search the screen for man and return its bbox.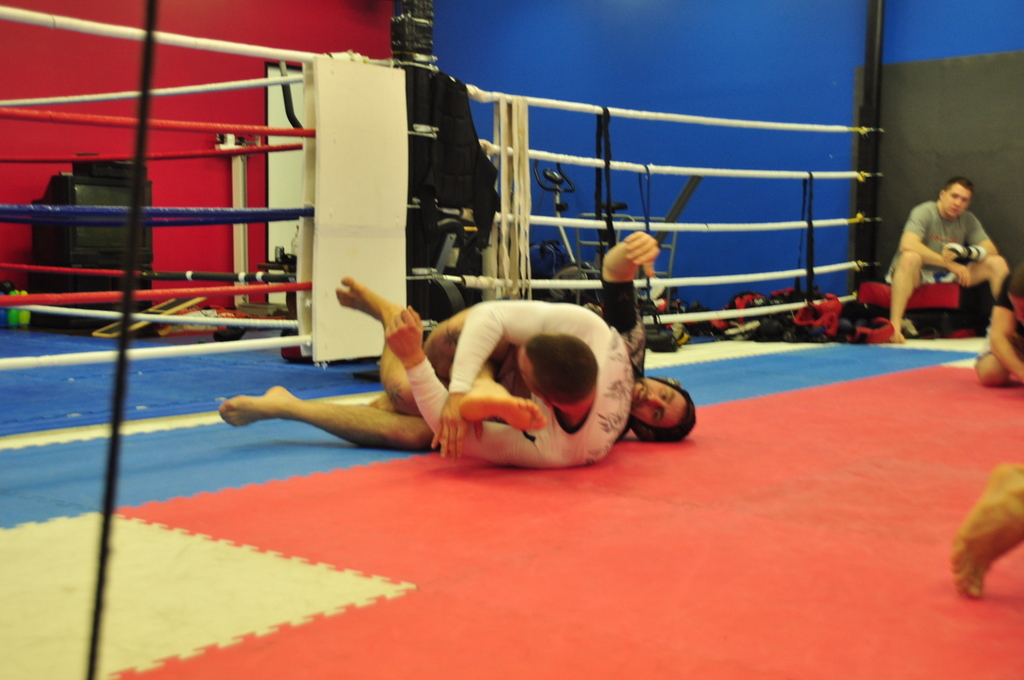
Found: [382, 295, 633, 467].
